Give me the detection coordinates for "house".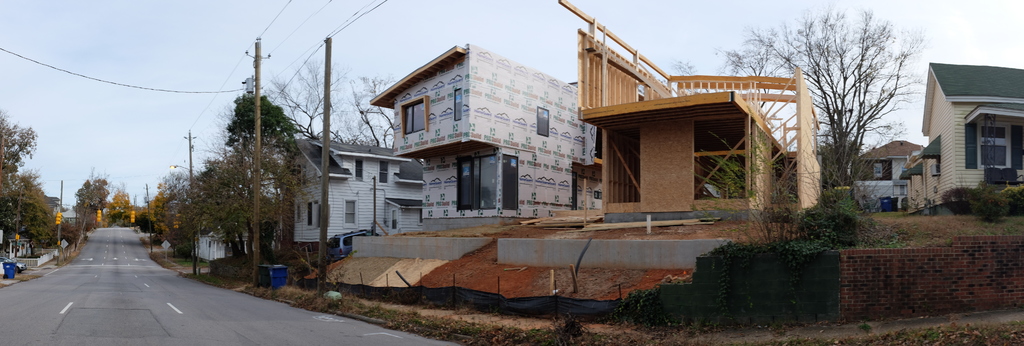
[x1=854, y1=127, x2=921, y2=210].
